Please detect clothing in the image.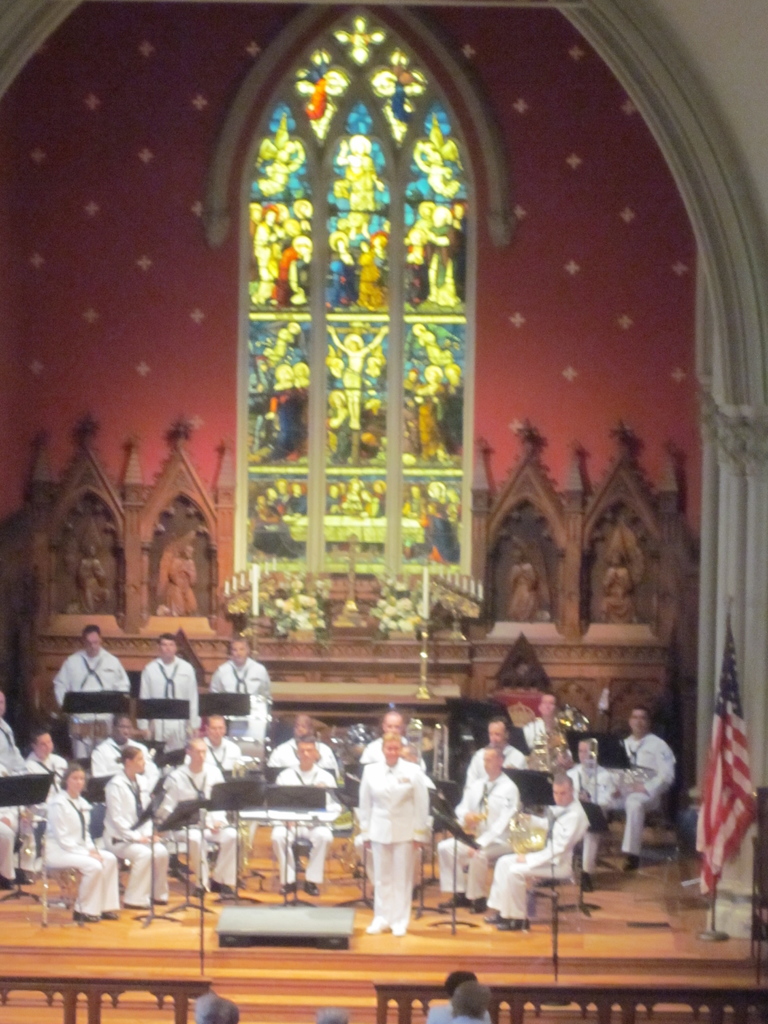
pyautogui.locateOnScreen(266, 767, 338, 900).
